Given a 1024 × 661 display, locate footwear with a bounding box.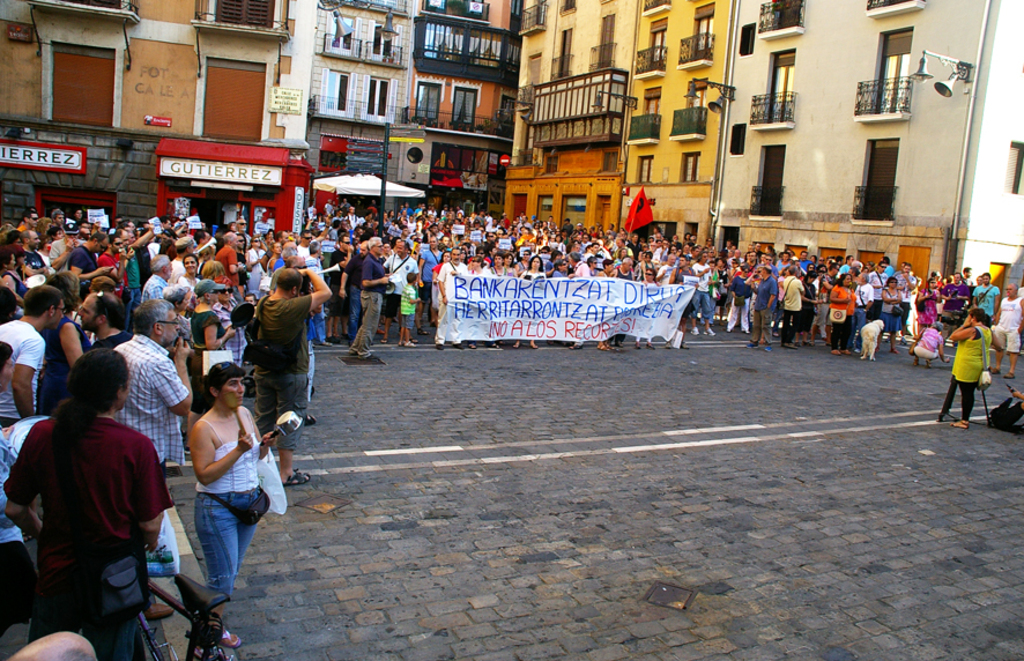
Located: rect(342, 334, 353, 342).
